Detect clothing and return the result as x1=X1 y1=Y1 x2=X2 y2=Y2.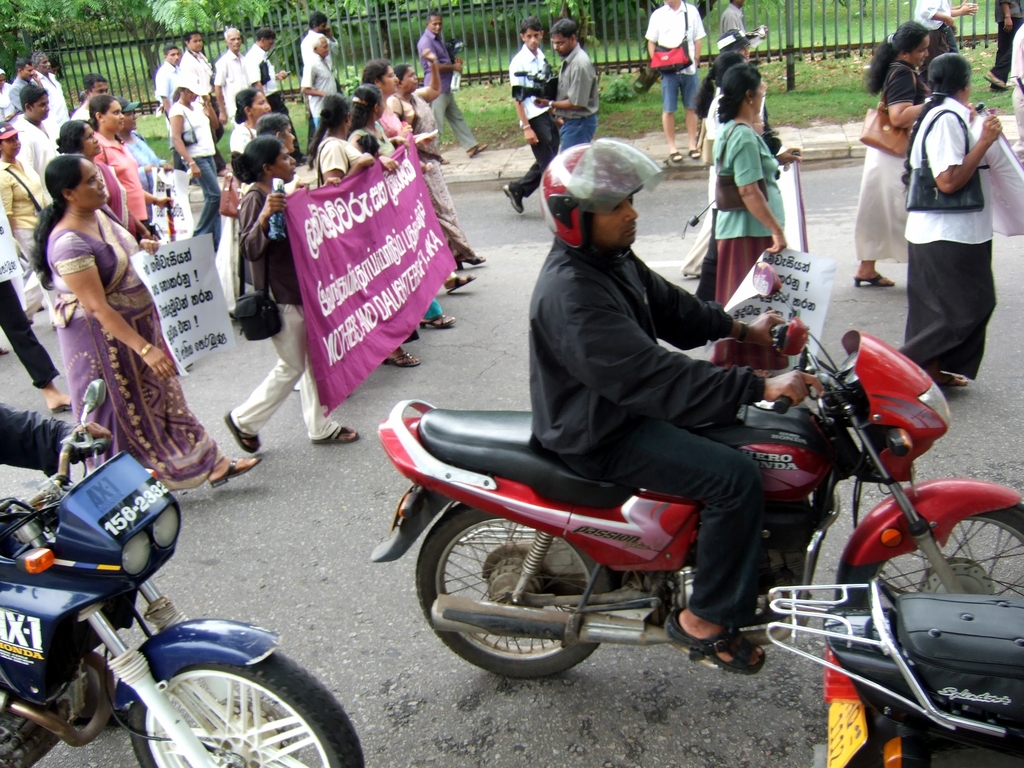
x1=303 y1=23 x2=319 y2=76.
